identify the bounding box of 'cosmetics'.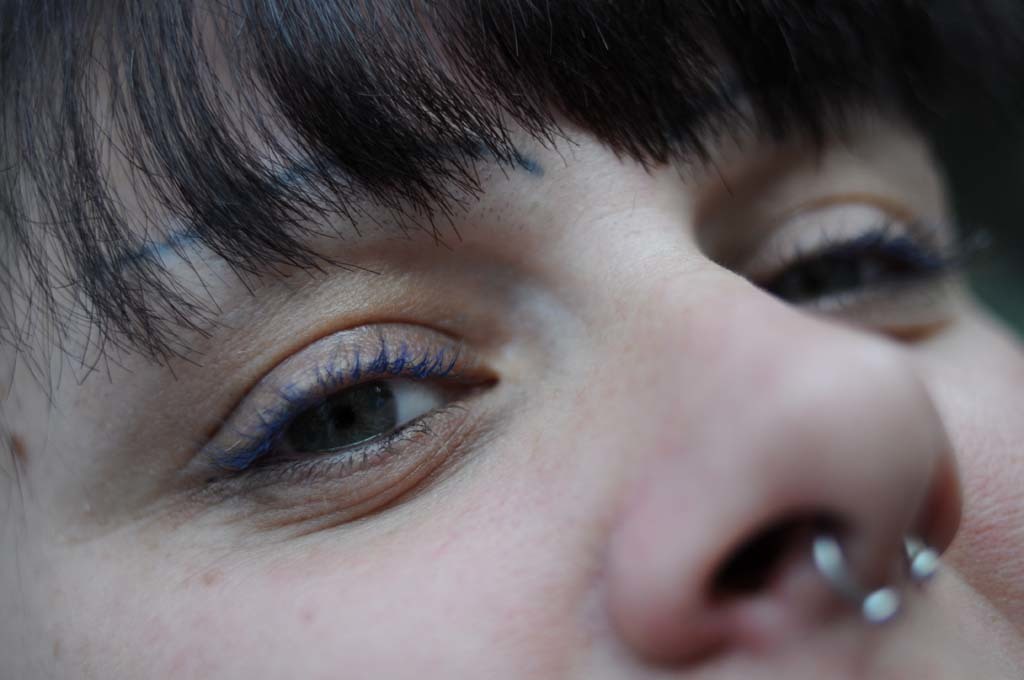
[716, 182, 957, 327].
